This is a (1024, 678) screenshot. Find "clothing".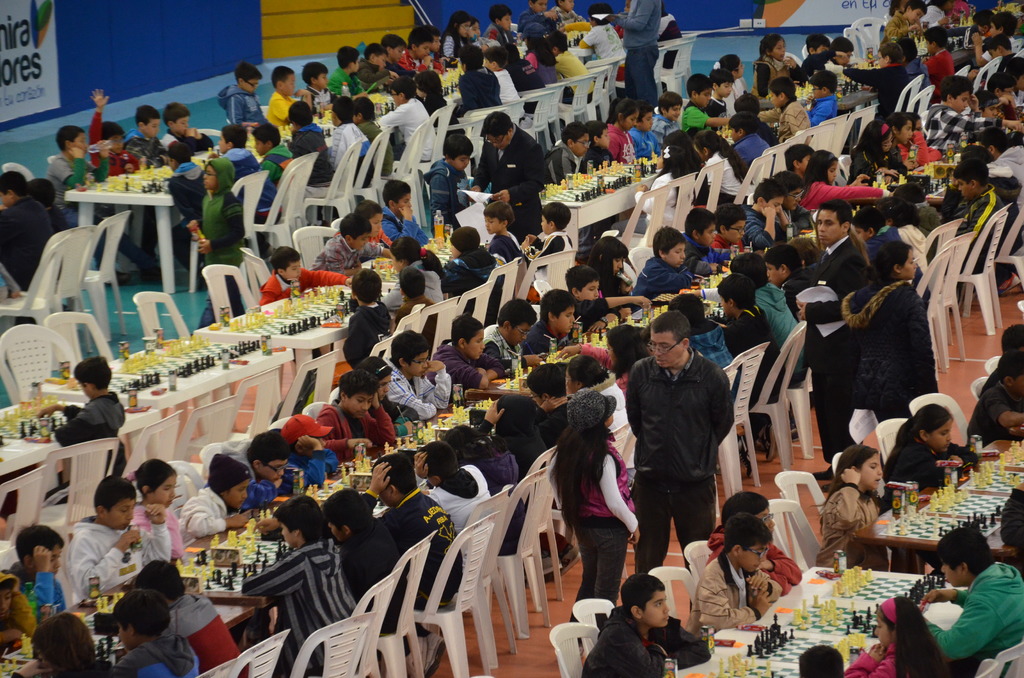
Bounding box: box(384, 254, 452, 298).
